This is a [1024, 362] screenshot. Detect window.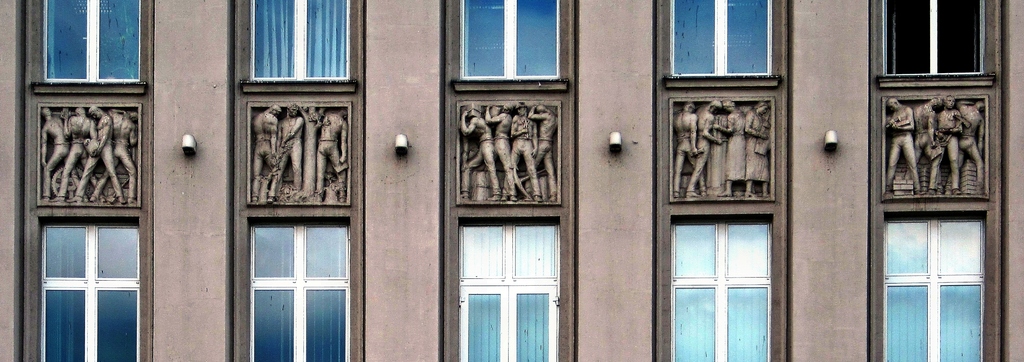
left=450, top=0, right=571, bottom=90.
